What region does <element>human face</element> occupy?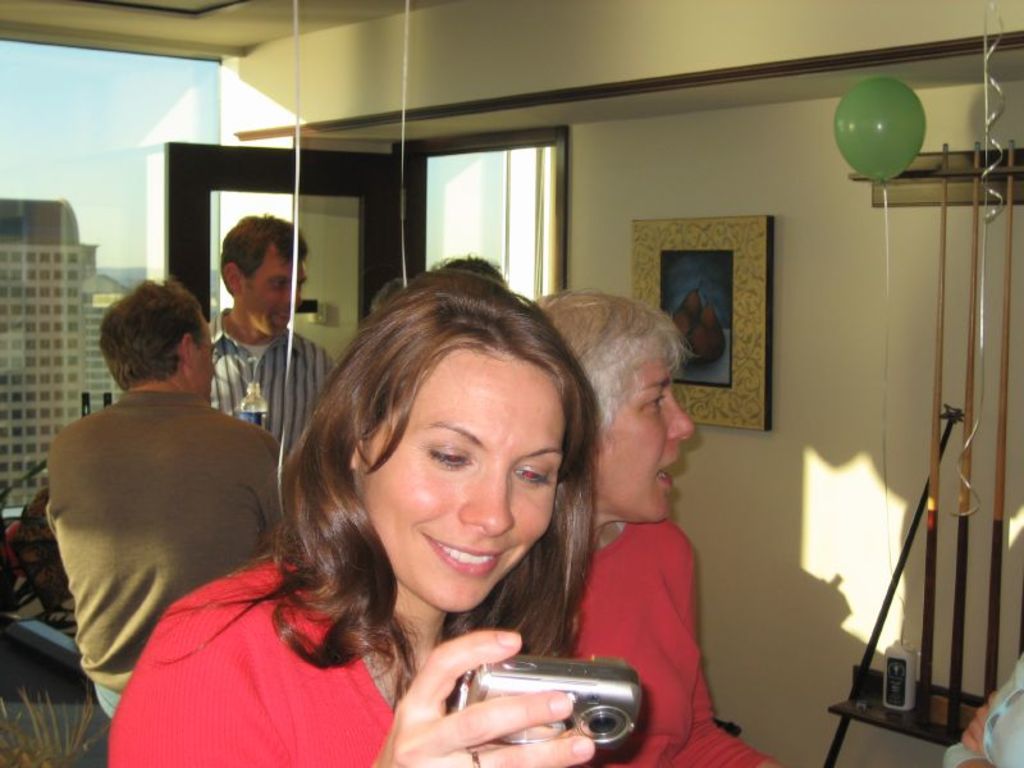
[239,241,306,337].
